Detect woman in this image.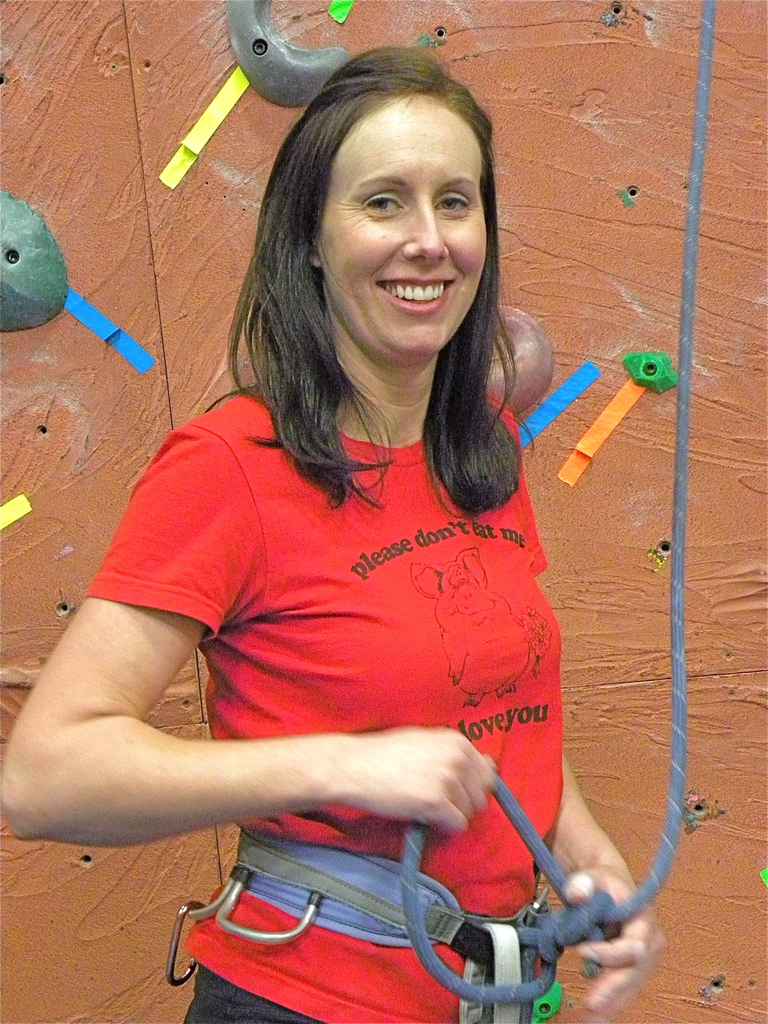
Detection: left=59, top=68, right=652, bottom=993.
